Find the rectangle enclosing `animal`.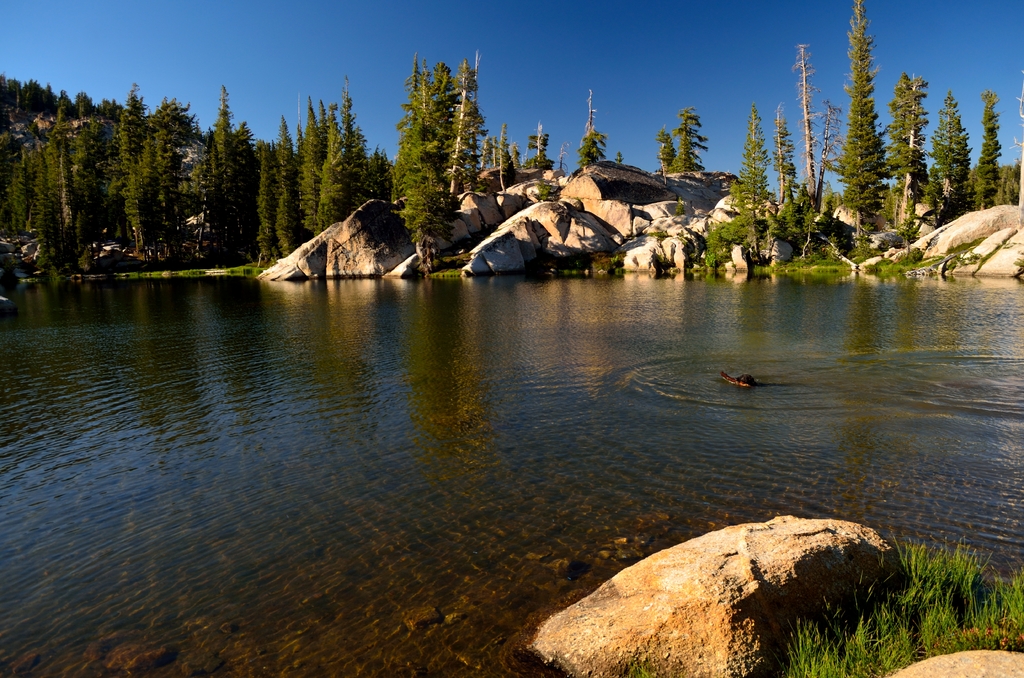
(left=718, top=372, right=755, bottom=393).
